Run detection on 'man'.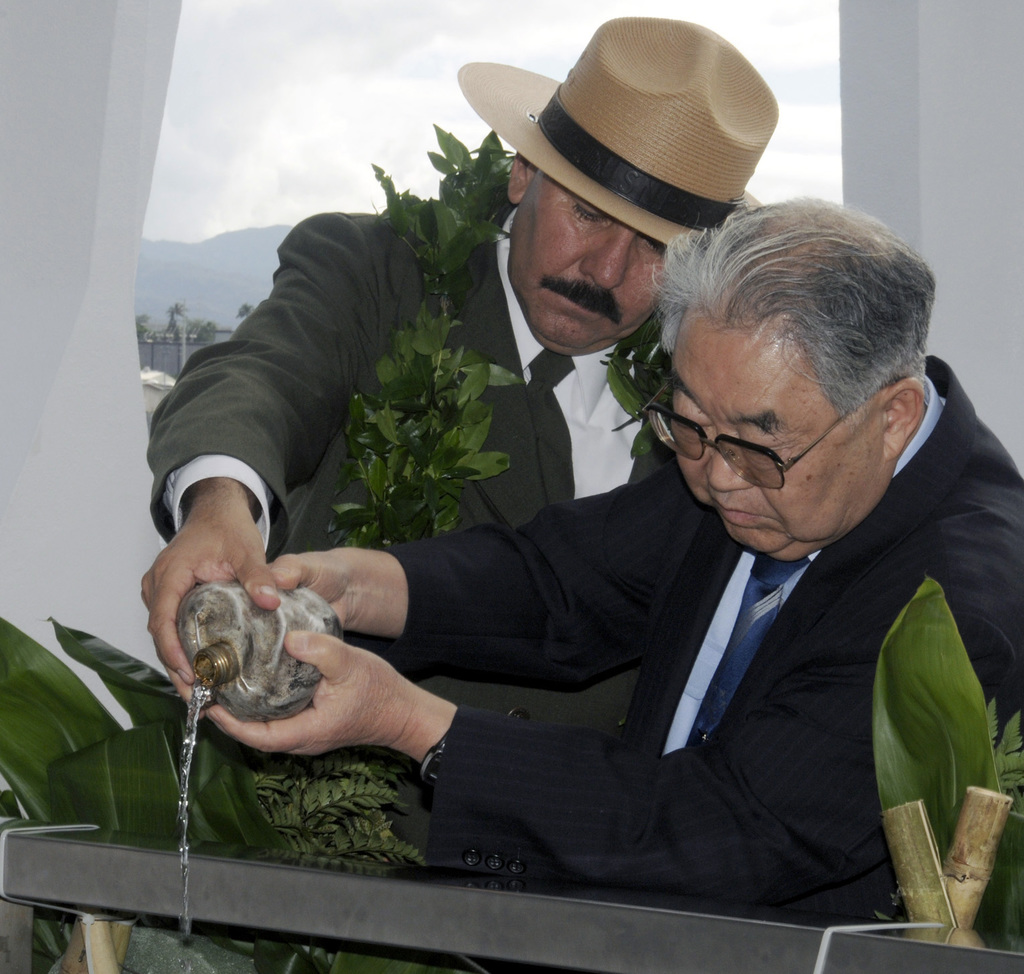
Result: detection(194, 190, 1023, 922).
